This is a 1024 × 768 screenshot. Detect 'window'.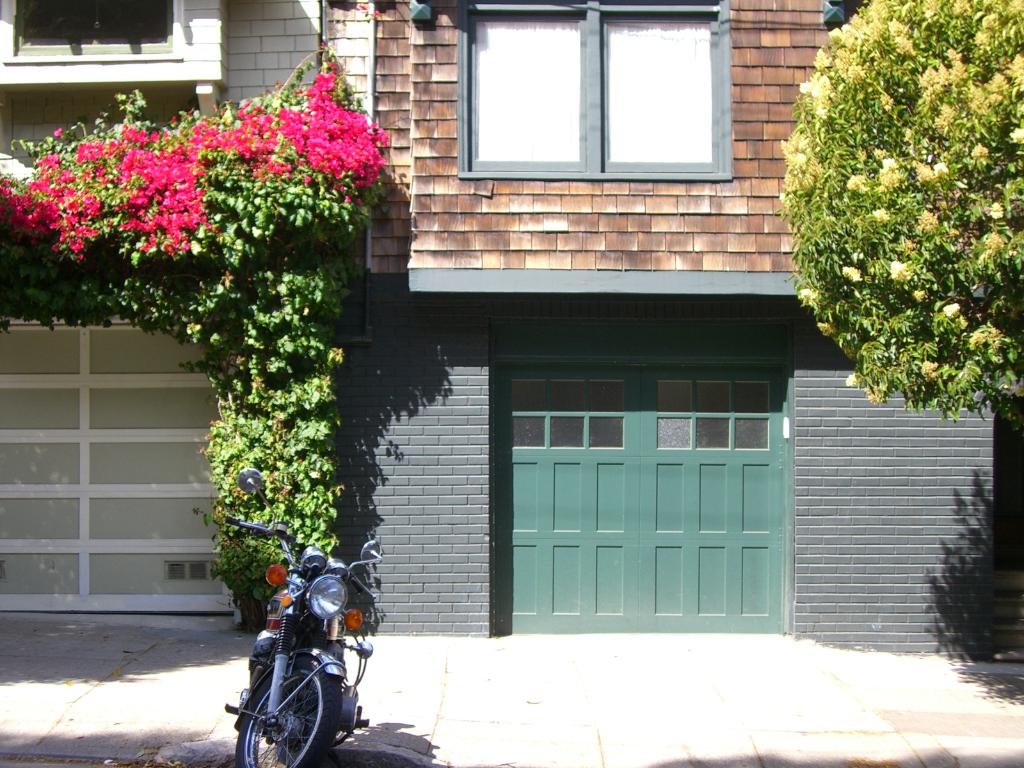
(10, 0, 173, 56).
